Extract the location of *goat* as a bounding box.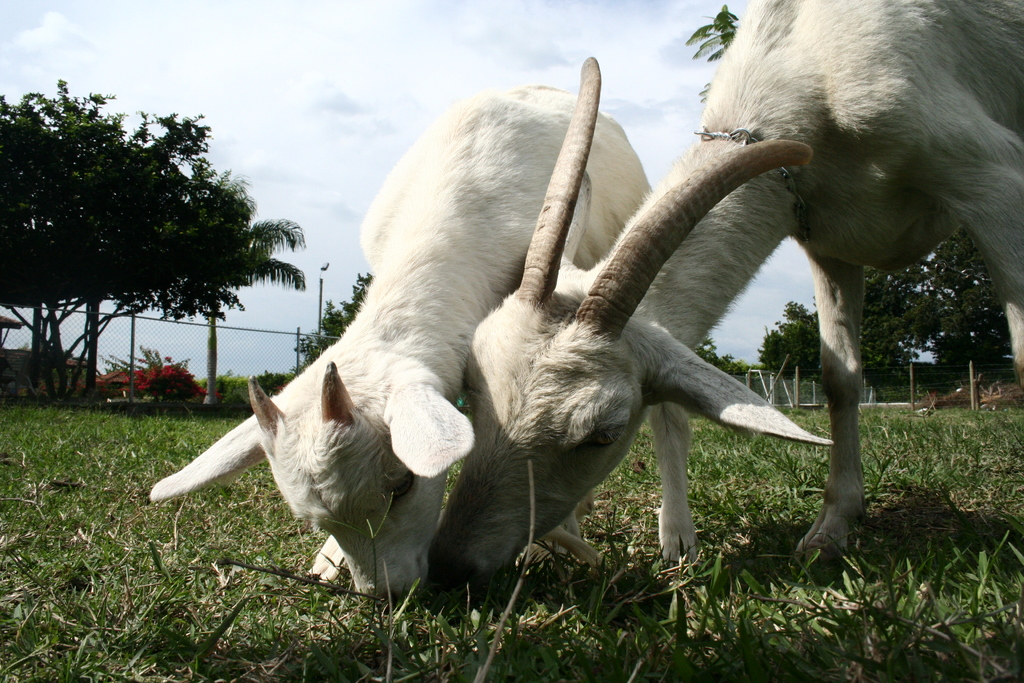
select_region(147, 79, 698, 598).
